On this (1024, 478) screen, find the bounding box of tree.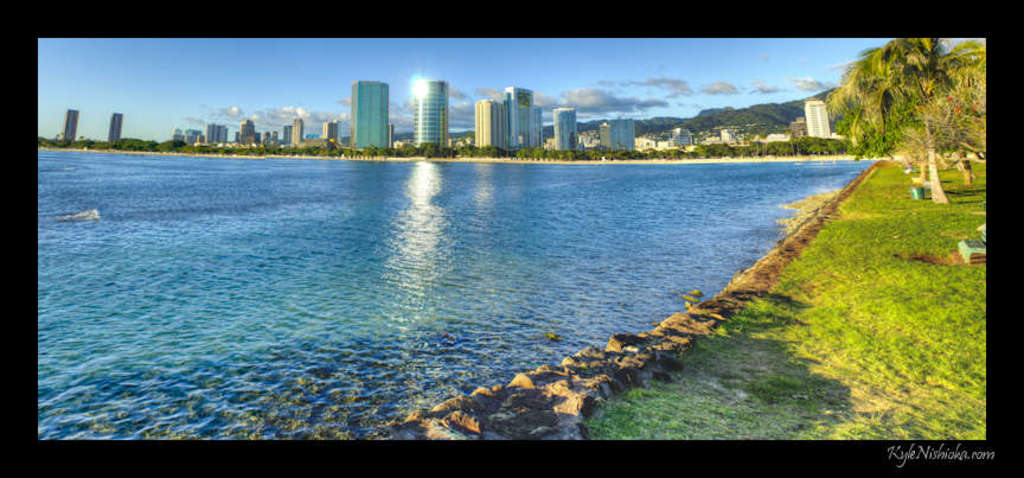
Bounding box: (823, 33, 953, 203).
